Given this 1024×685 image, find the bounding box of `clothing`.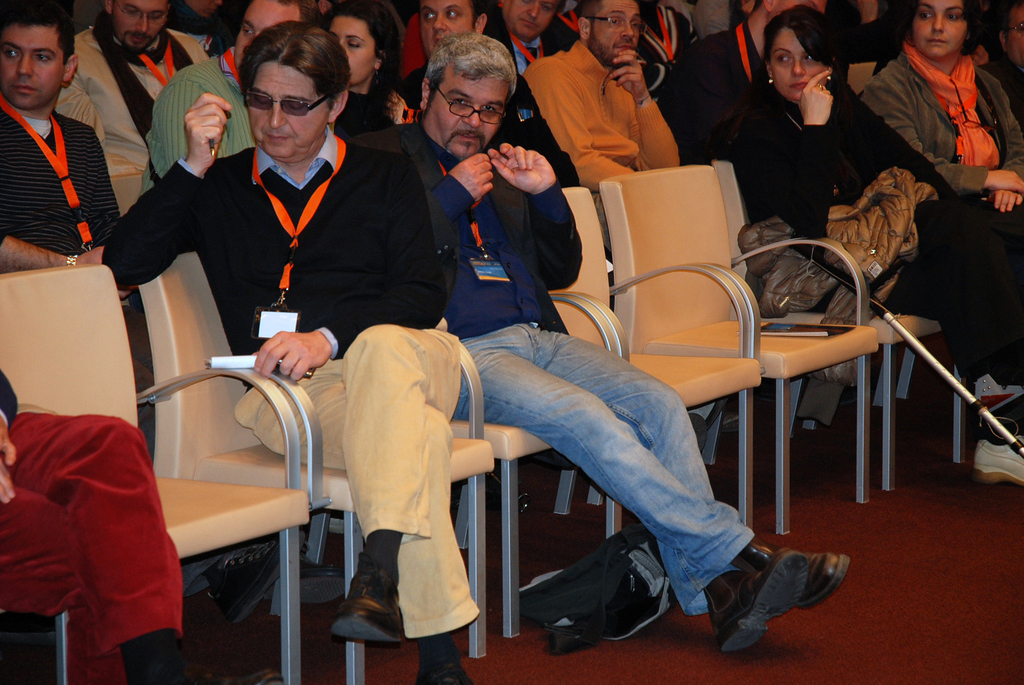
<box>16,395,182,663</box>.
